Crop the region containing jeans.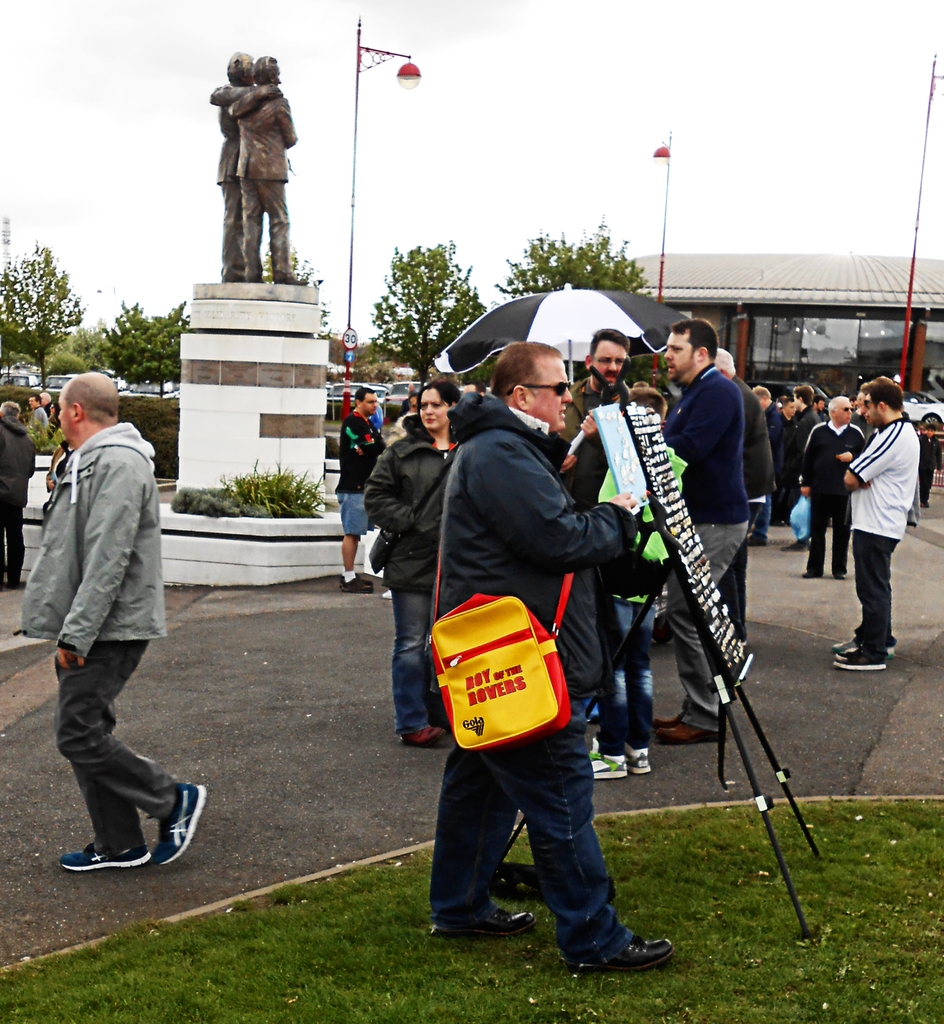
Crop region: 56,634,184,851.
